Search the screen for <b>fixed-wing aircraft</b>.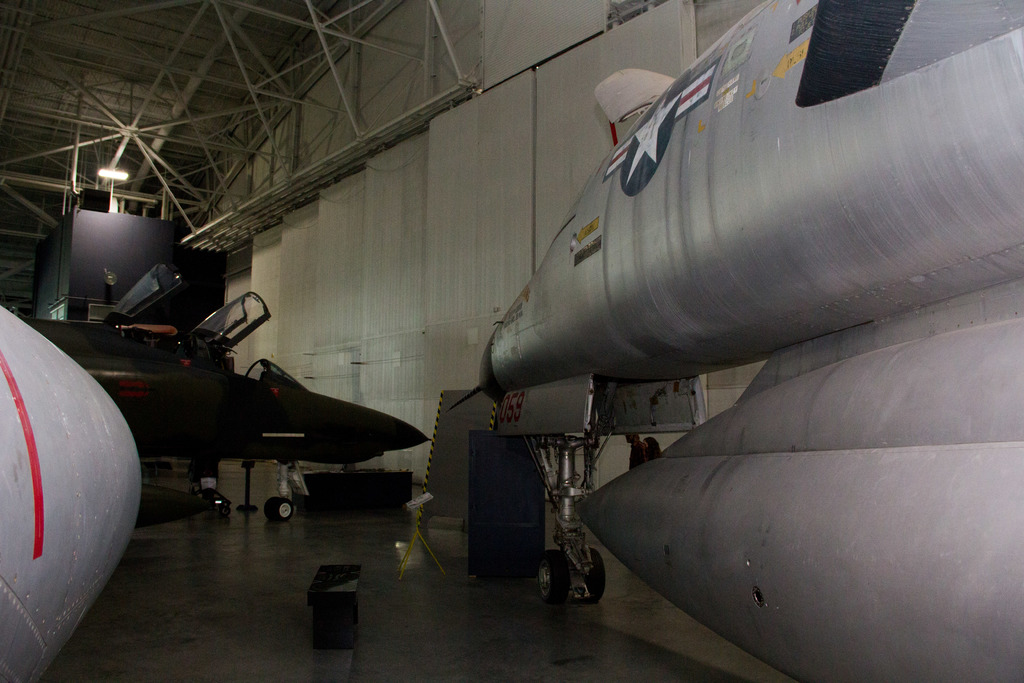
Found at [x1=0, y1=299, x2=140, y2=682].
